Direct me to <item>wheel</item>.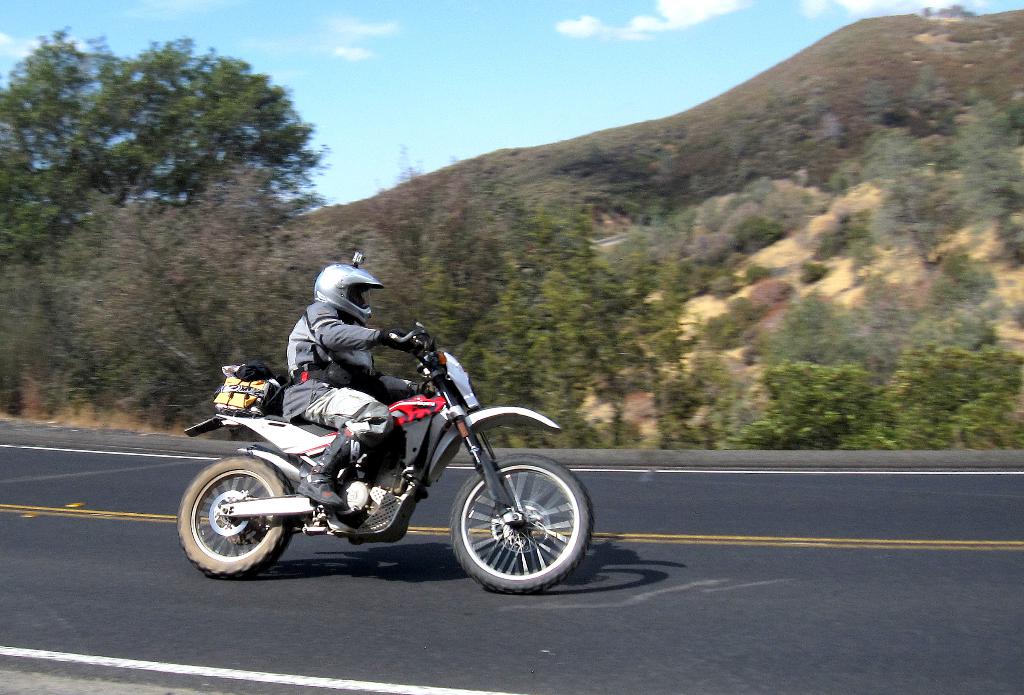
Direction: bbox=[175, 451, 295, 573].
